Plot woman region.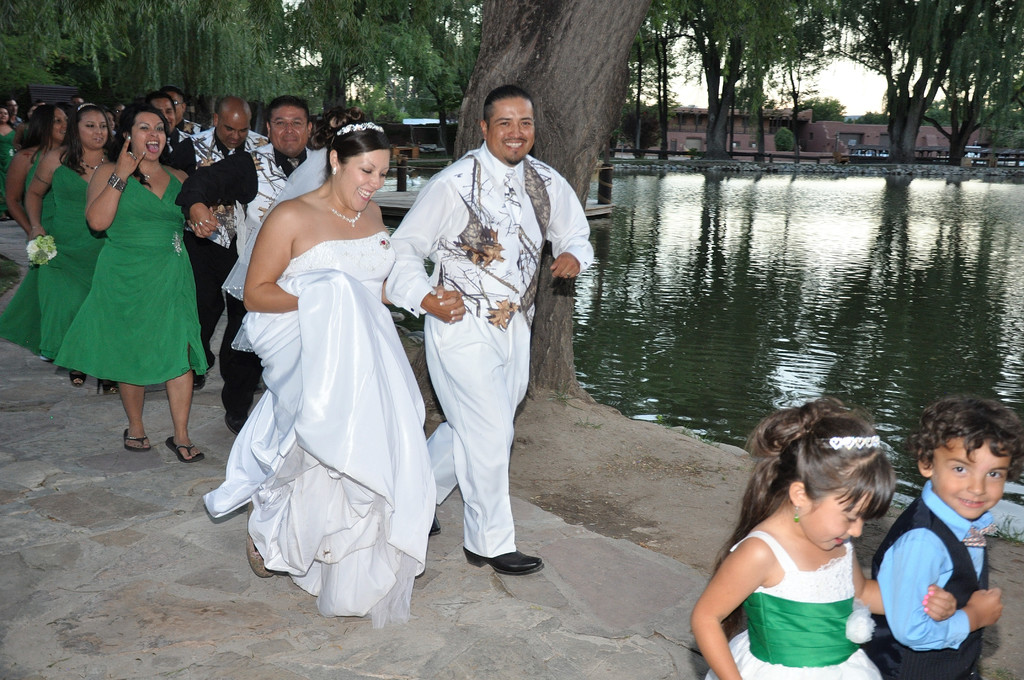
Plotted at rect(0, 99, 74, 254).
